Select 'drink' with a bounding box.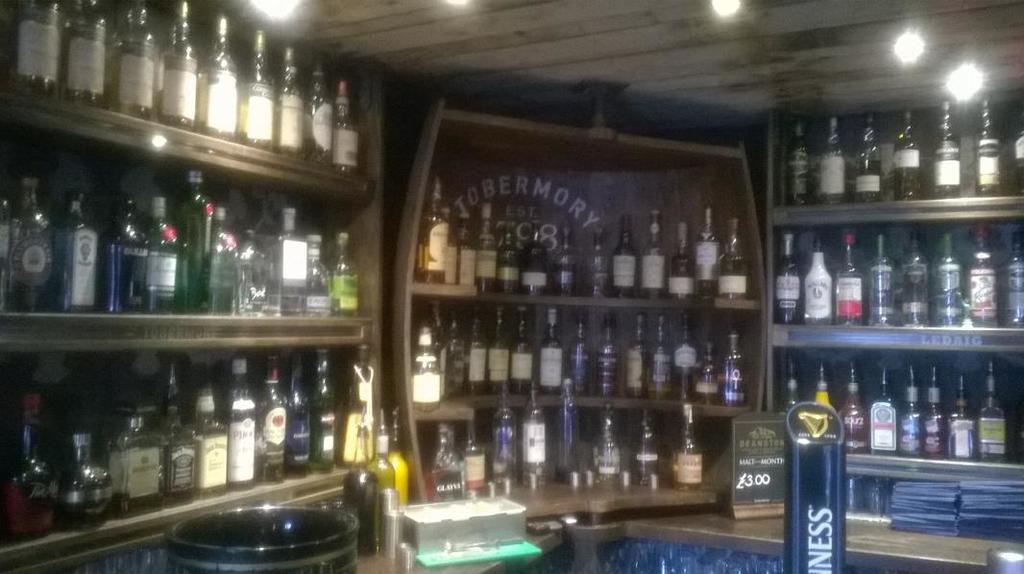
x1=387 y1=455 x2=408 y2=504.
